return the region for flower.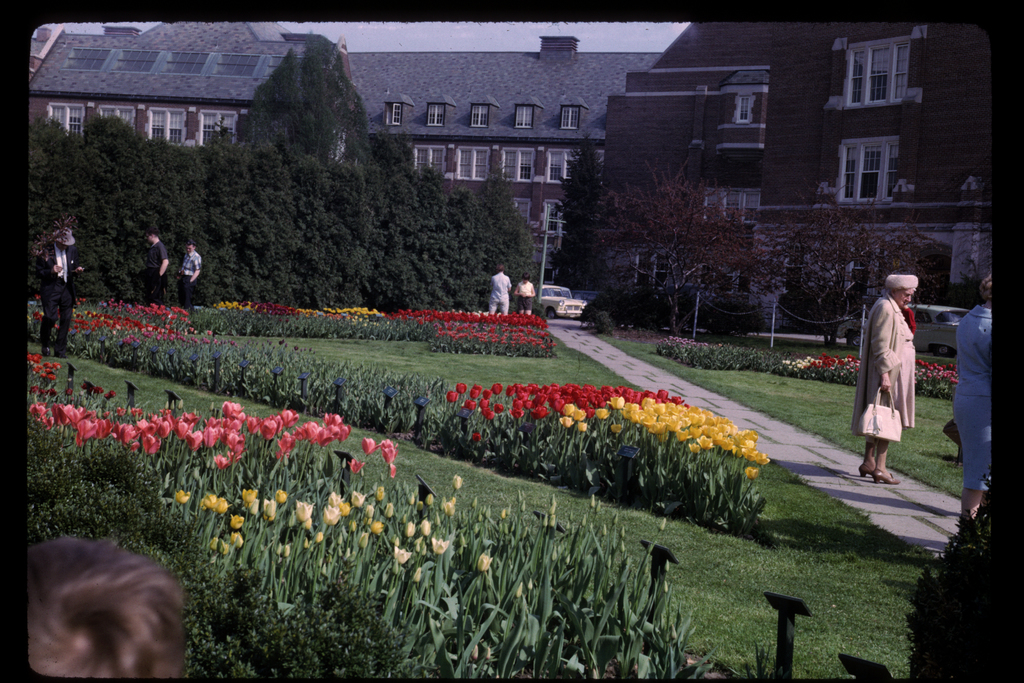
265 505 280 523.
